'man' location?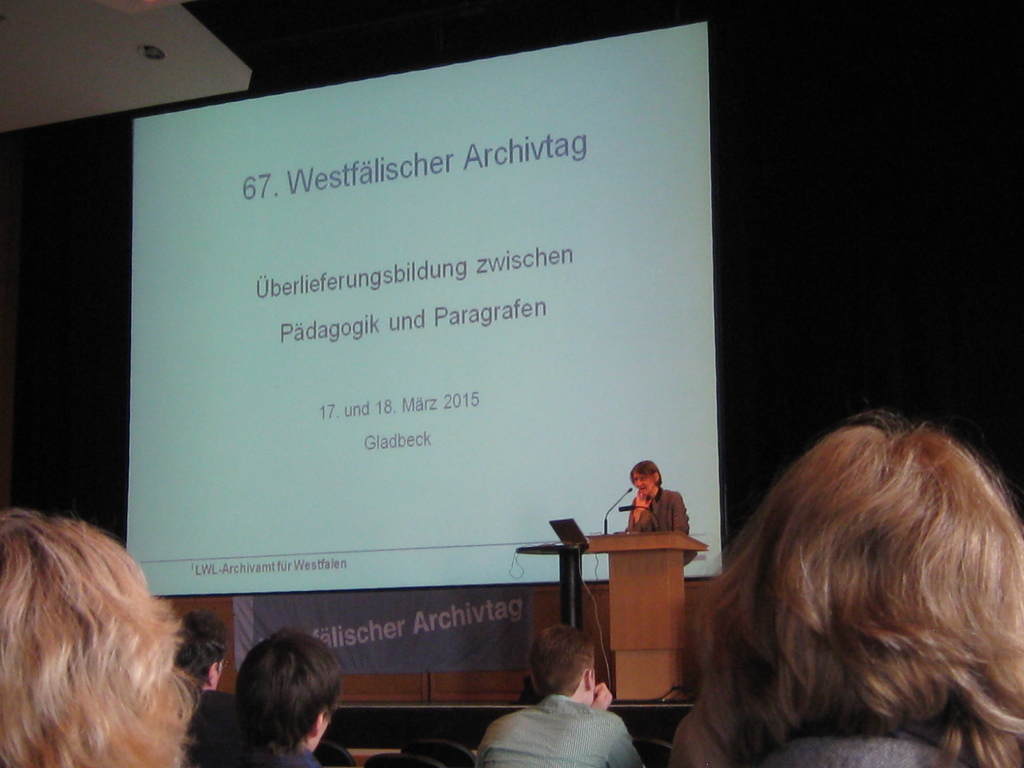
(175, 605, 244, 767)
